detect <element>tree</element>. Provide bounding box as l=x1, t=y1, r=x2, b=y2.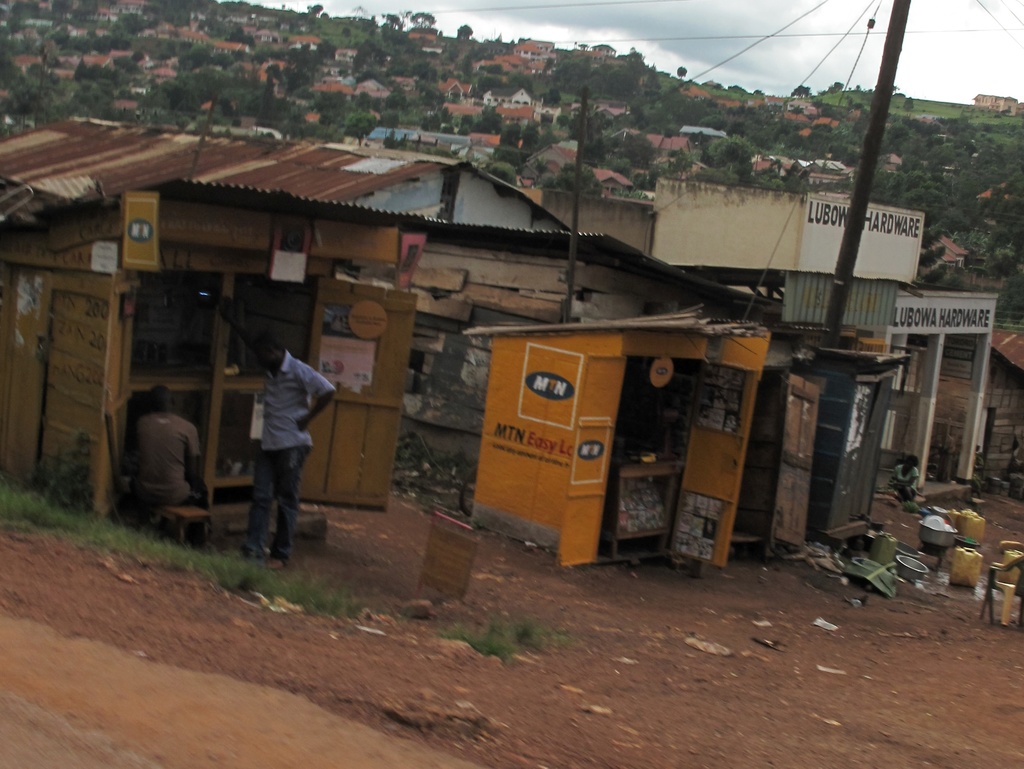
l=525, t=120, r=541, b=156.
